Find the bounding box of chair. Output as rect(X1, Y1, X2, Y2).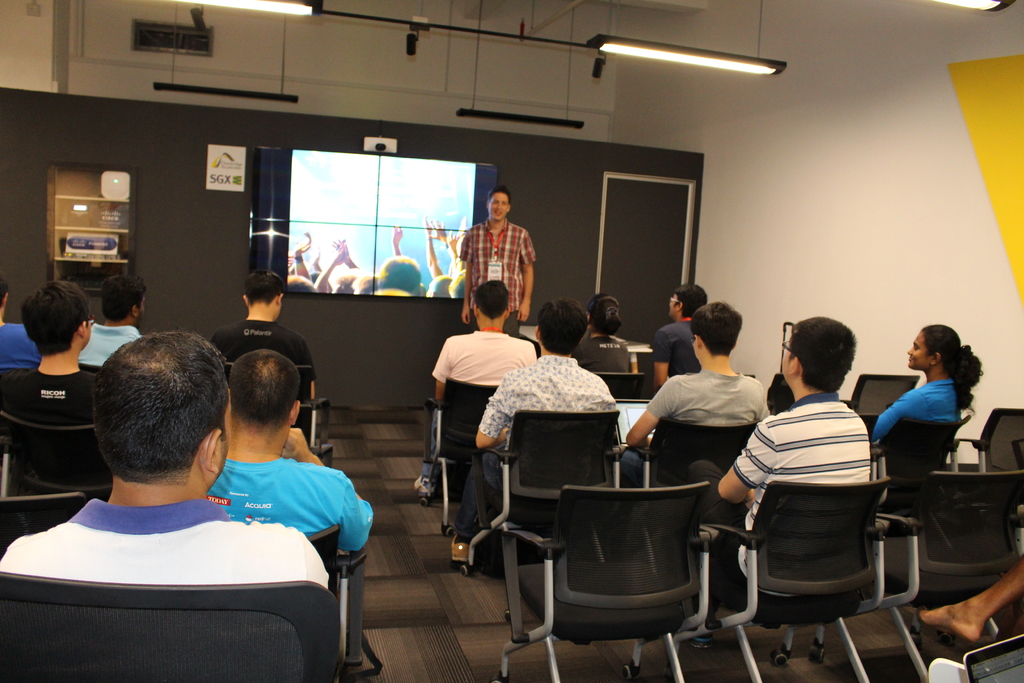
rect(624, 413, 761, 577).
